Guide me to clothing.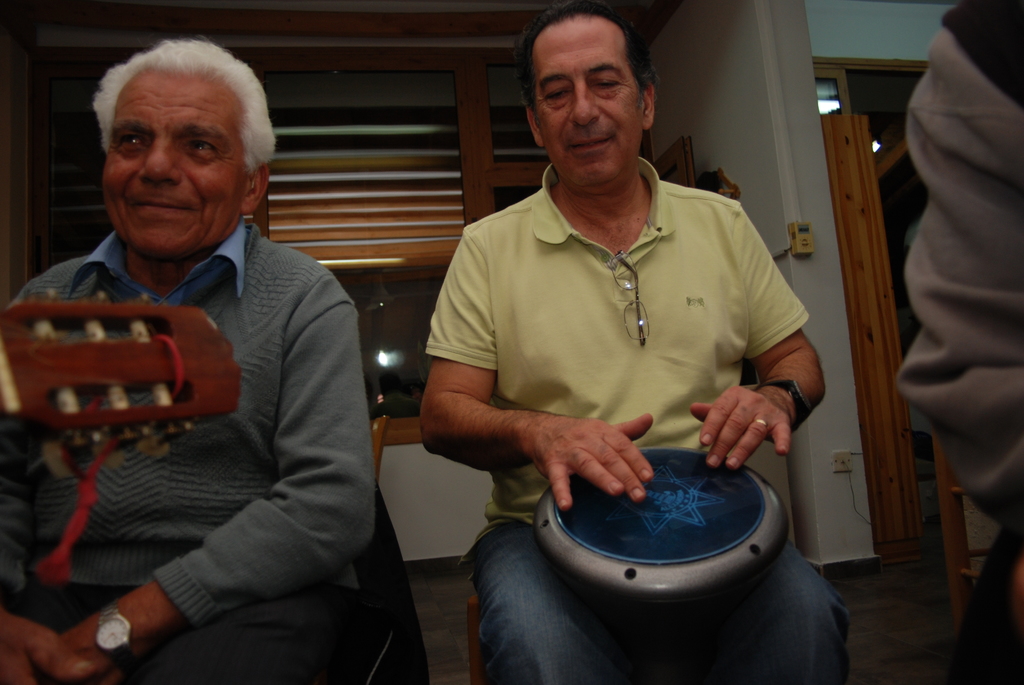
Guidance: bbox=(43, 172, 383, 660).
